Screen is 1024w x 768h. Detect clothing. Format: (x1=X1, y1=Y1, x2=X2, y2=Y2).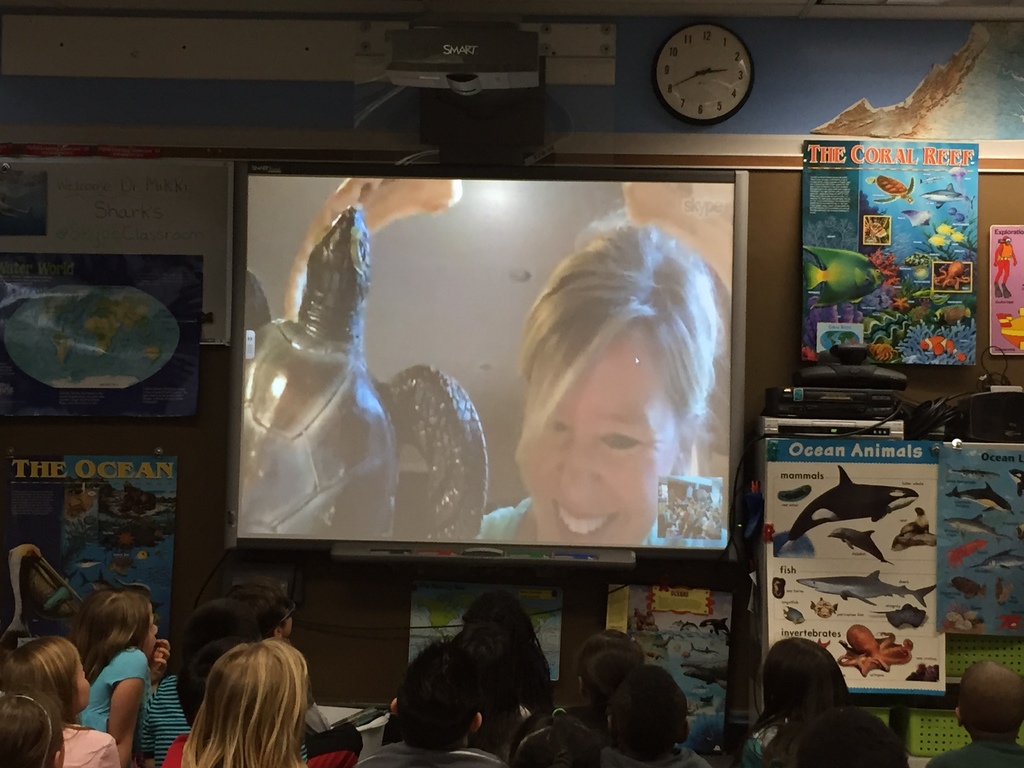
(x1=79, y1=644, x2=154, y2=752).
